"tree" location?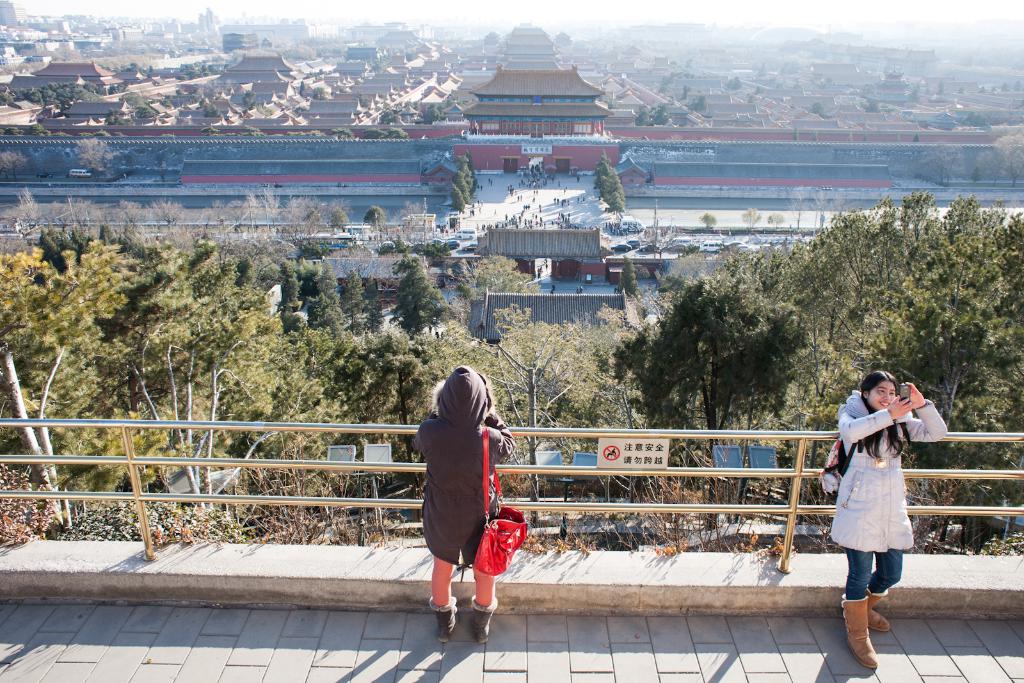
box=[970, 107, 990, 128]
